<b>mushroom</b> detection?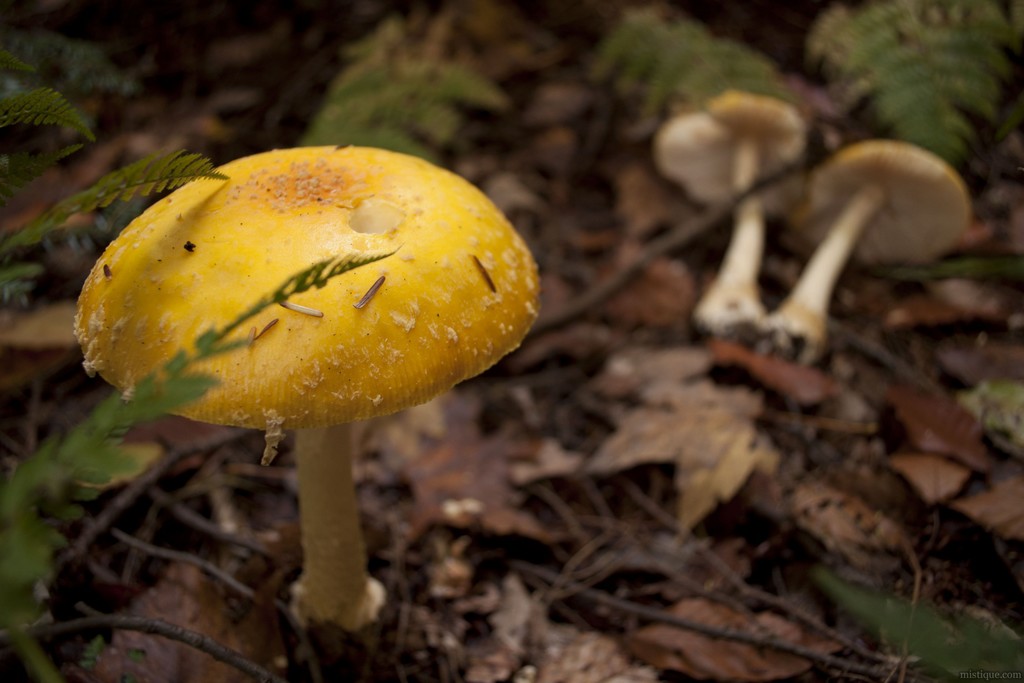
l=73, t=140, r=551, b=638
